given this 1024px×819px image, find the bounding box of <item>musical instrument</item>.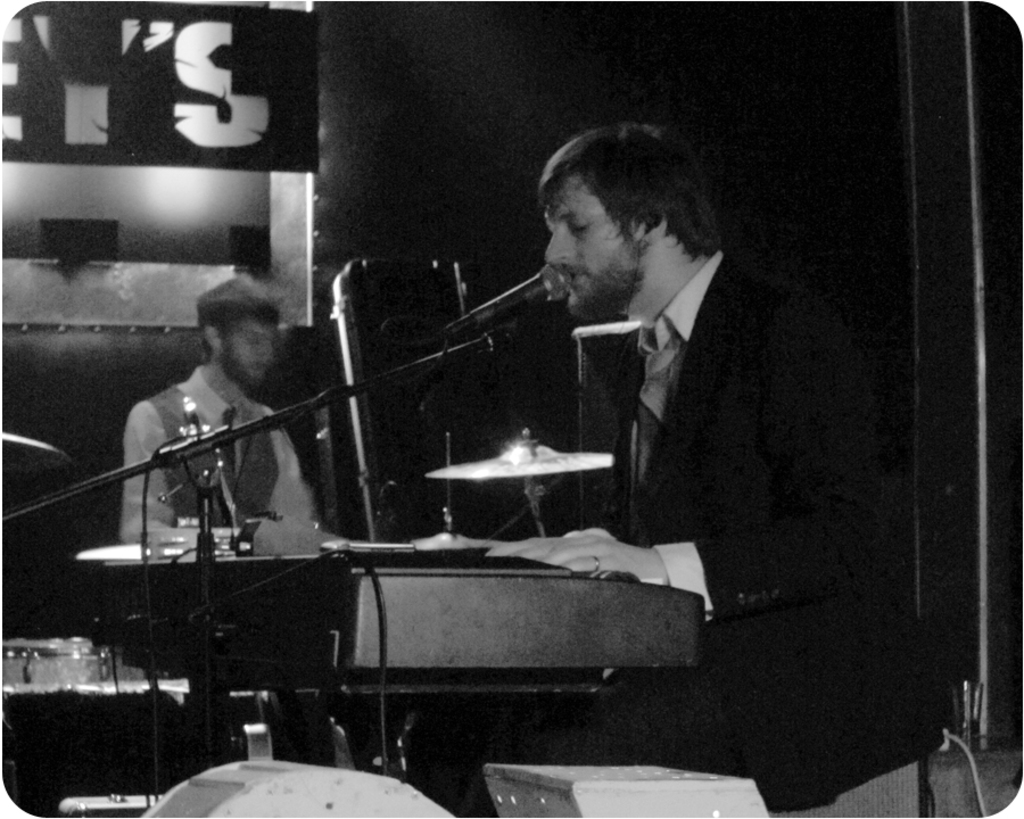
region(72, 532, 248, 566).
